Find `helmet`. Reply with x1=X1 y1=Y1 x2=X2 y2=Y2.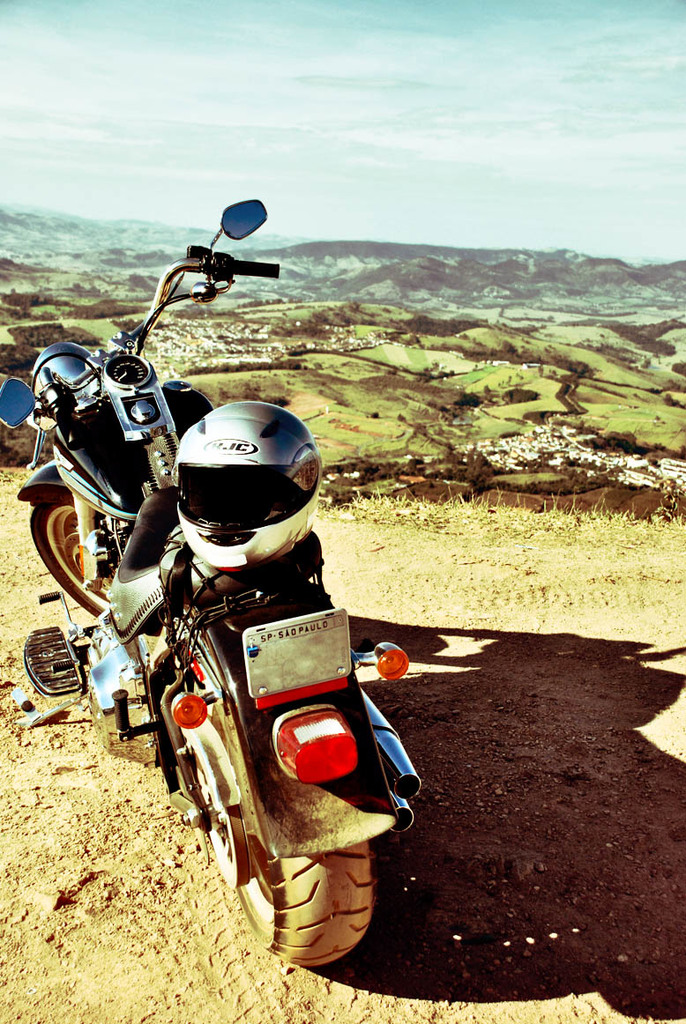
x1=155 y1=397 x2=313 y2=569.
